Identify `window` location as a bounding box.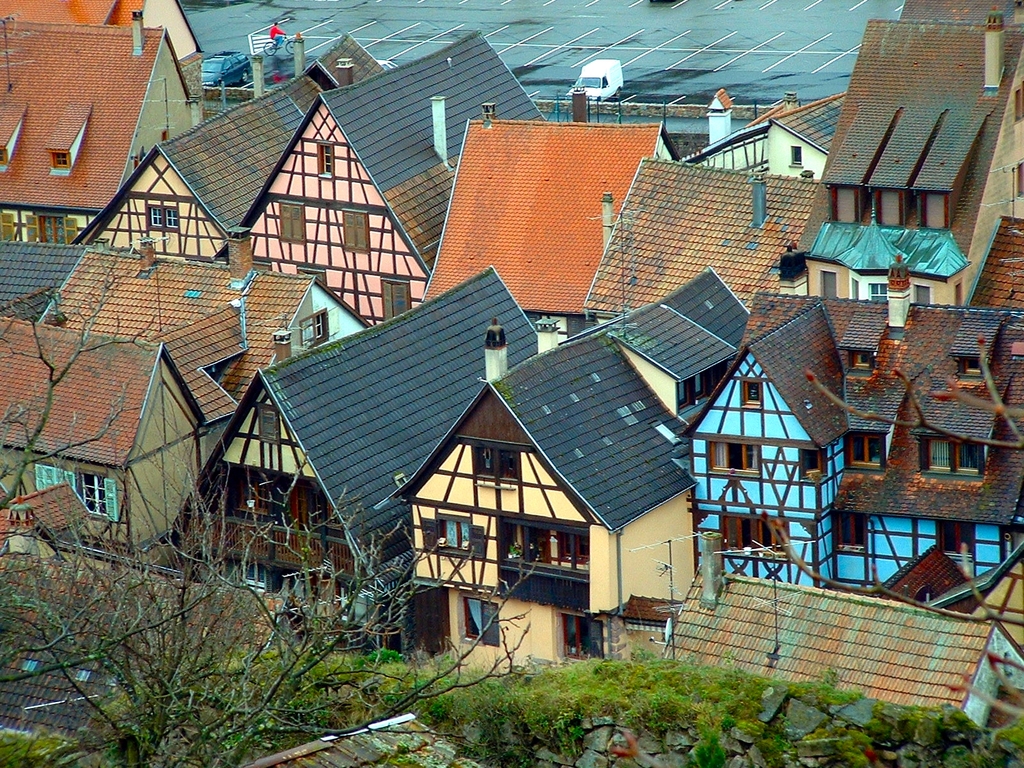
1016:157:1023:199.
